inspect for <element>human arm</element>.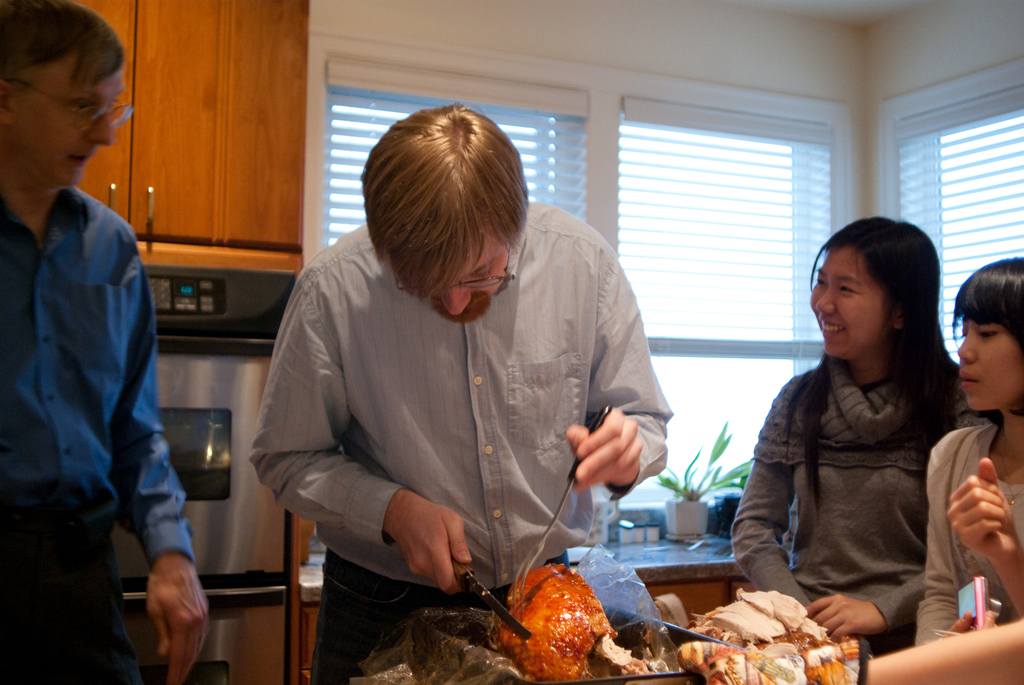
Inspection: region(909, 432, 996, 650).
